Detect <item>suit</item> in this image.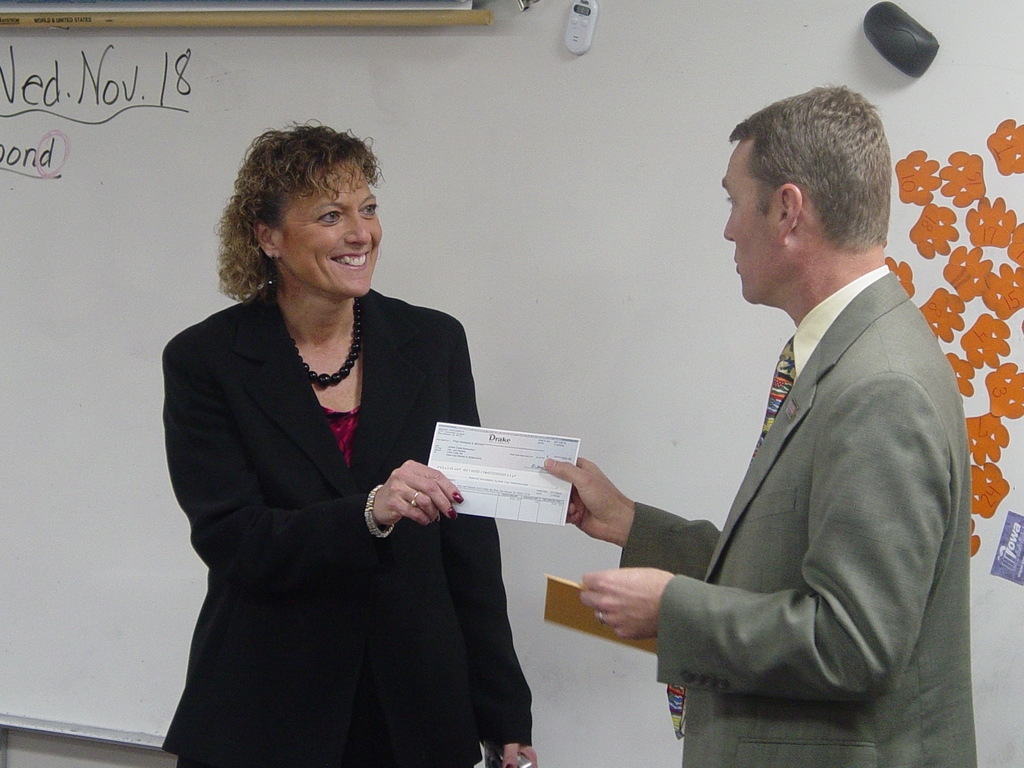
Detection: locate(616, 277, 981, 767).
